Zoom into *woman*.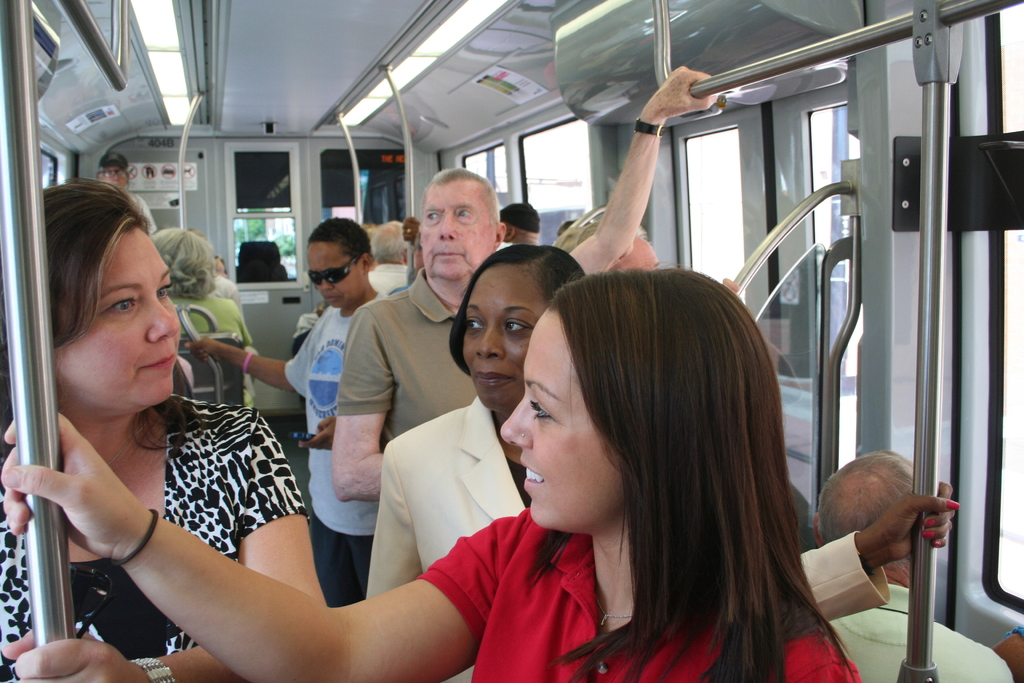
Zoom target: 181/220/387/595.
